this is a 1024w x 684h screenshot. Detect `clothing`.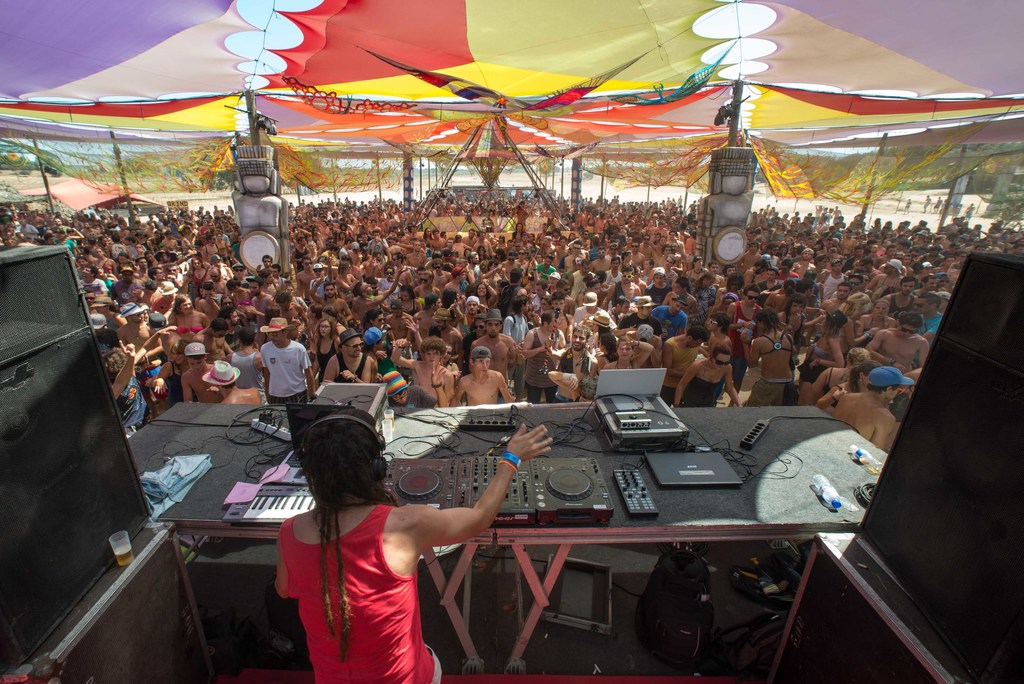
[x1=525, y1=388, x2=556, y2=402].
